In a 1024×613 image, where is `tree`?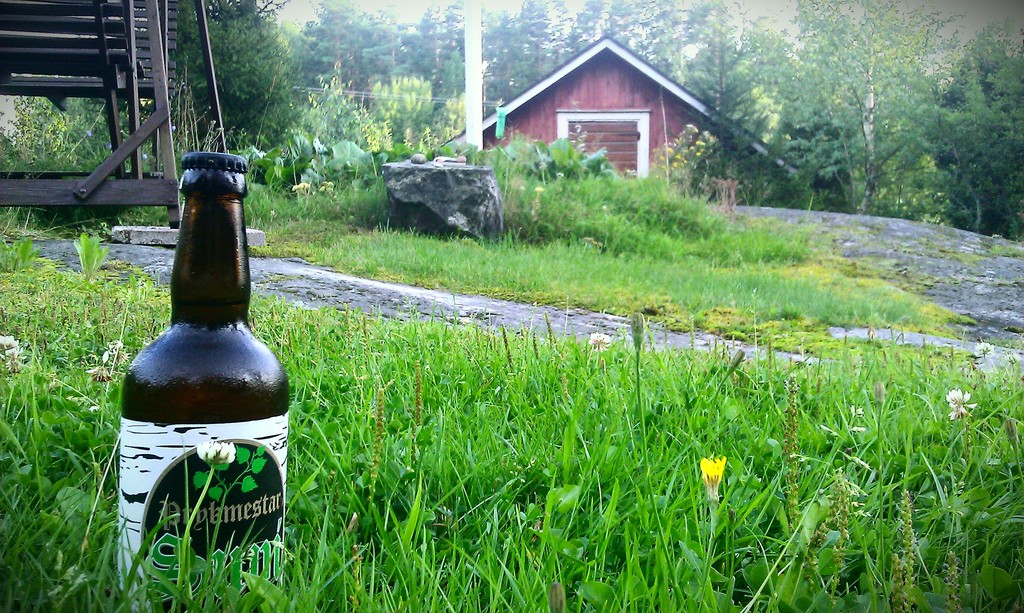
select_region(561, 0, 689, 60).
